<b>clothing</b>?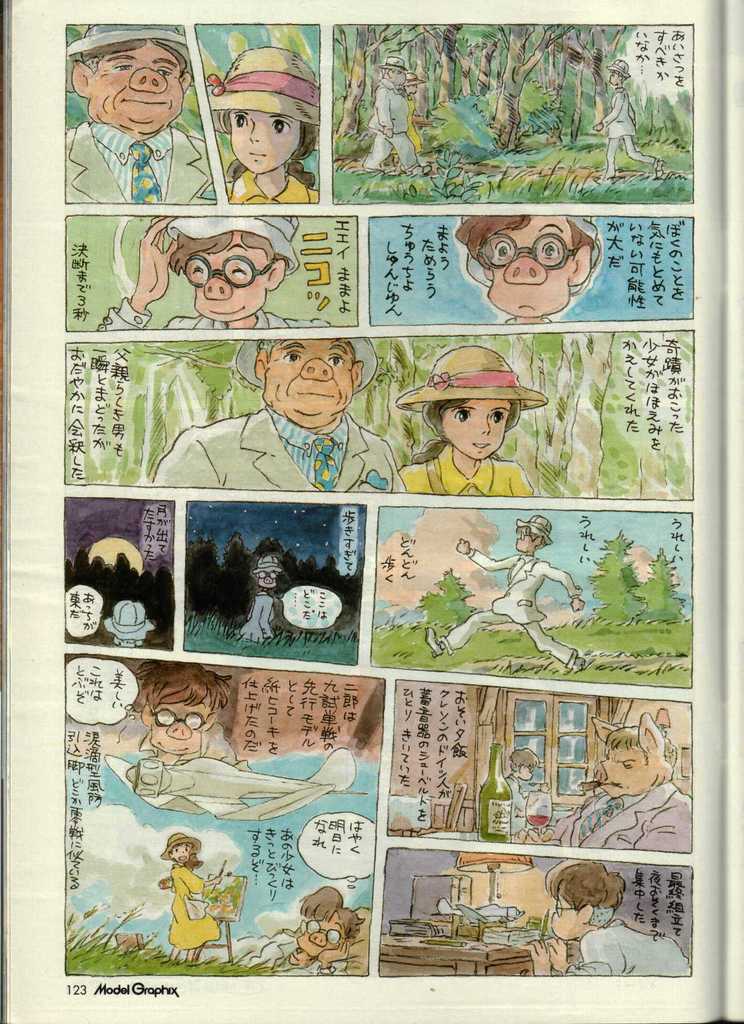
x1=388 y1=360 x2=556 y2=492
